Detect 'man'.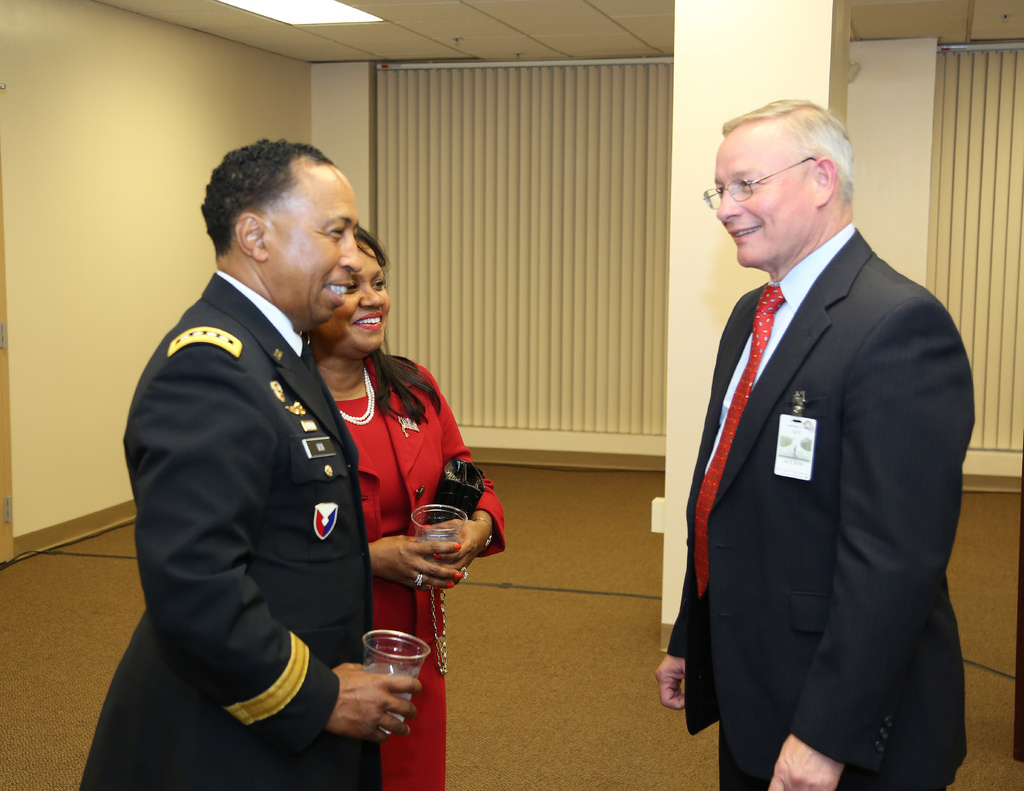
Detected at l=75, t=136, r=422, b=790.
